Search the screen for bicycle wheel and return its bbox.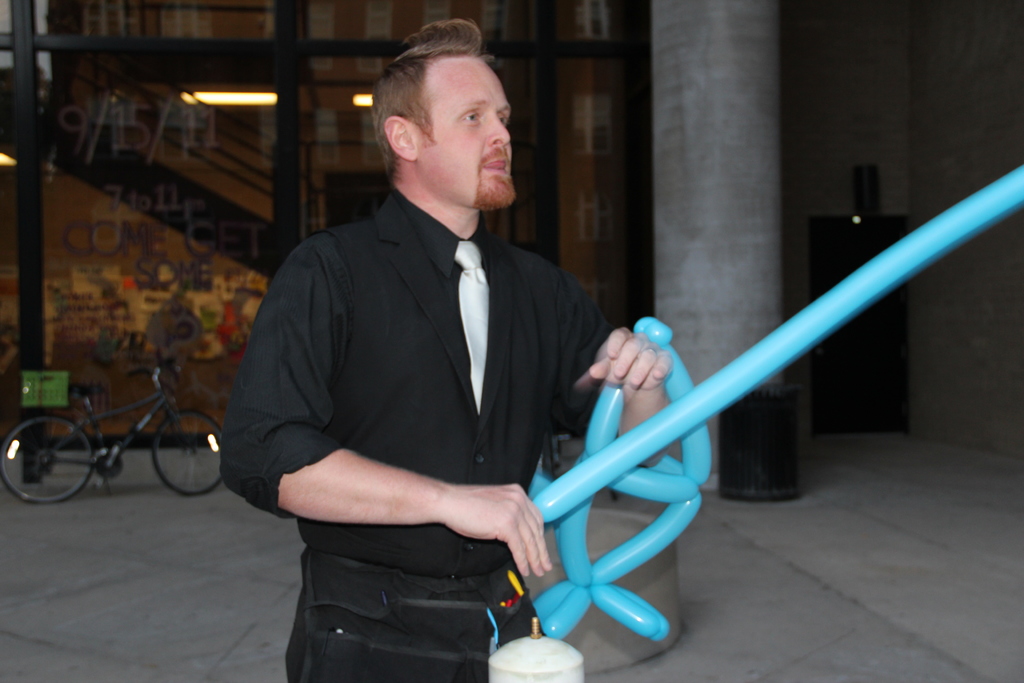
Found: 146:415:226:498.
